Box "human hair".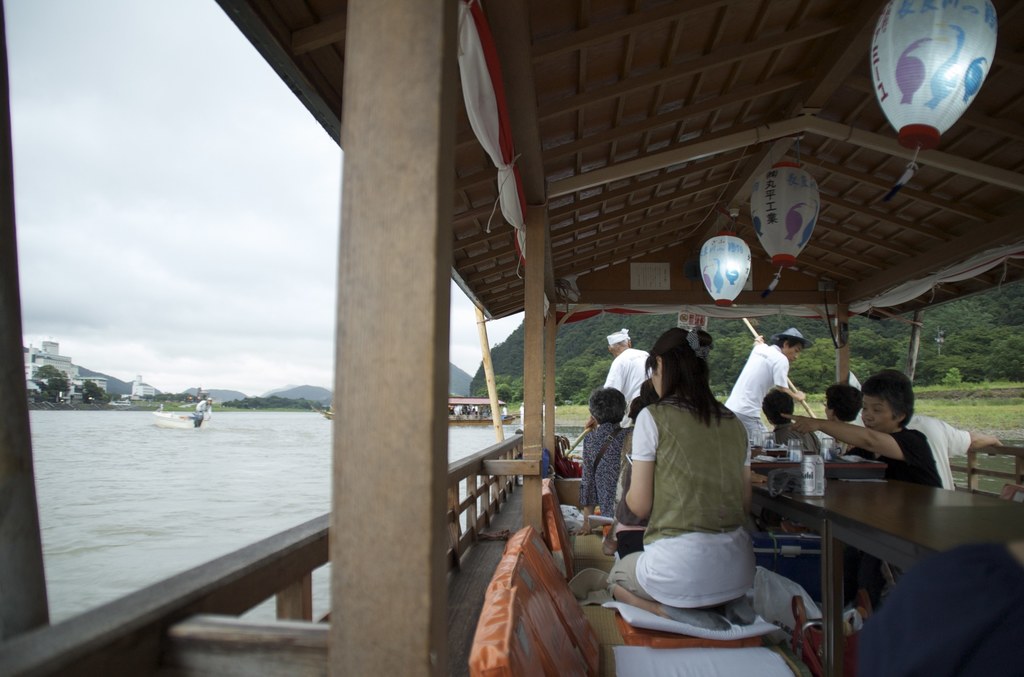
Rect(657, 338, 719, 444).
